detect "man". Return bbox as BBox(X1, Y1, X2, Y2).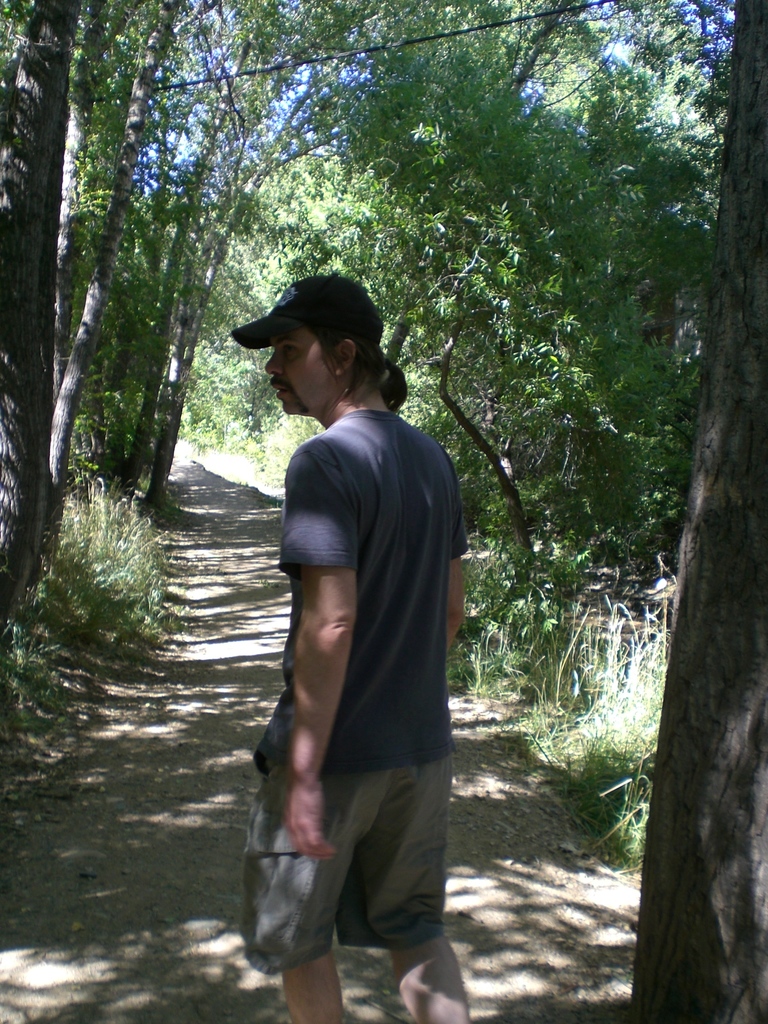
BBox(238, 287, 472, 986).
